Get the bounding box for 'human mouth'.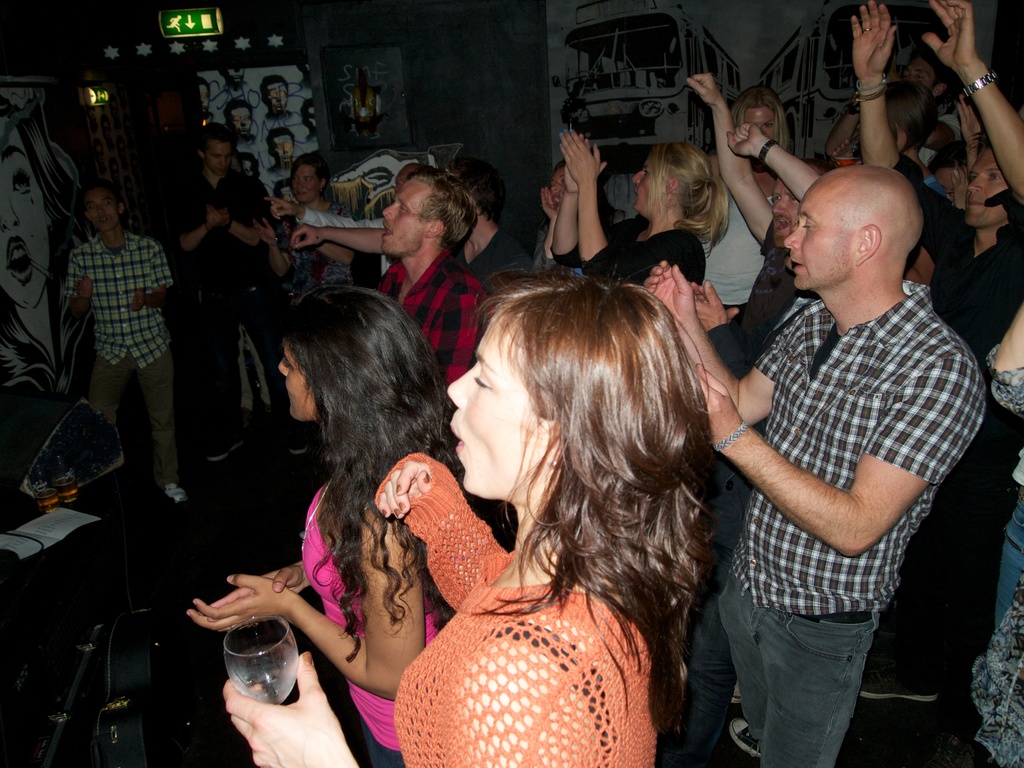
bbox(274, 102, 282, 106).
